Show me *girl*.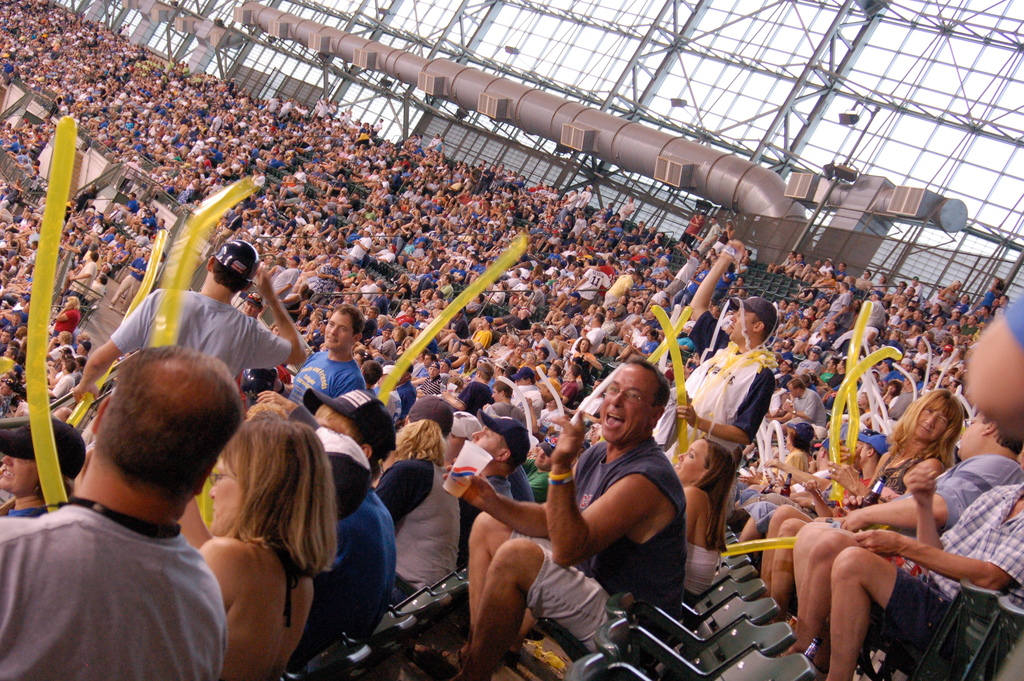
*girl* is here: crop(579, 302, 598, 325).
